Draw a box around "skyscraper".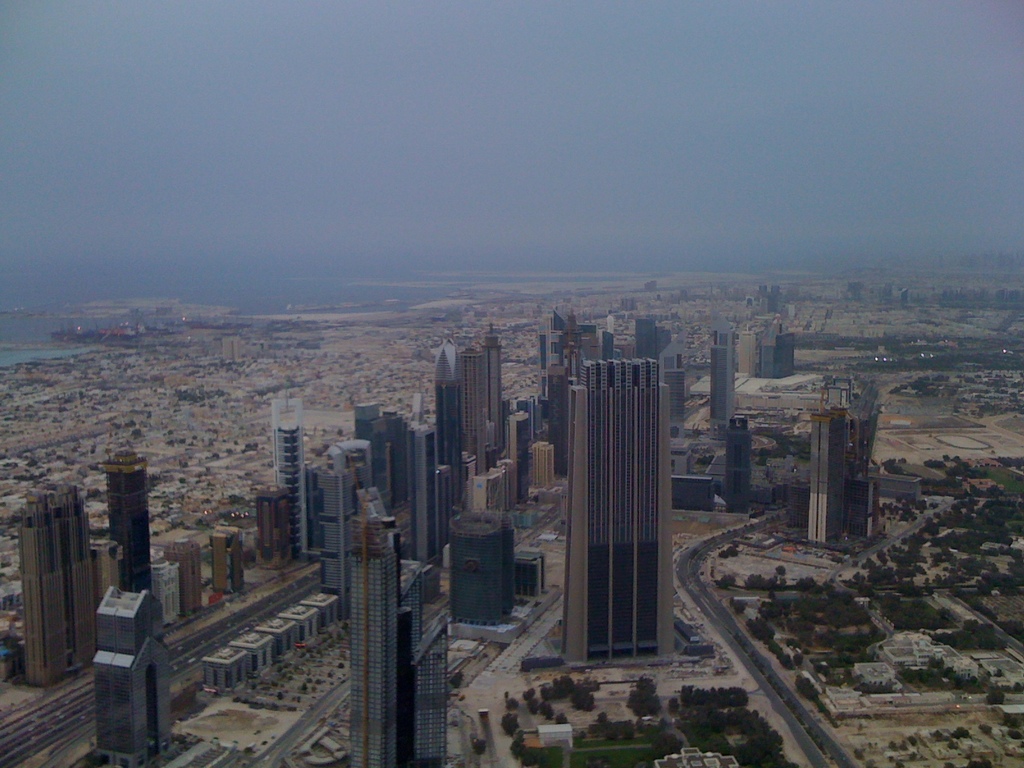
484, 323, 508, 454.
